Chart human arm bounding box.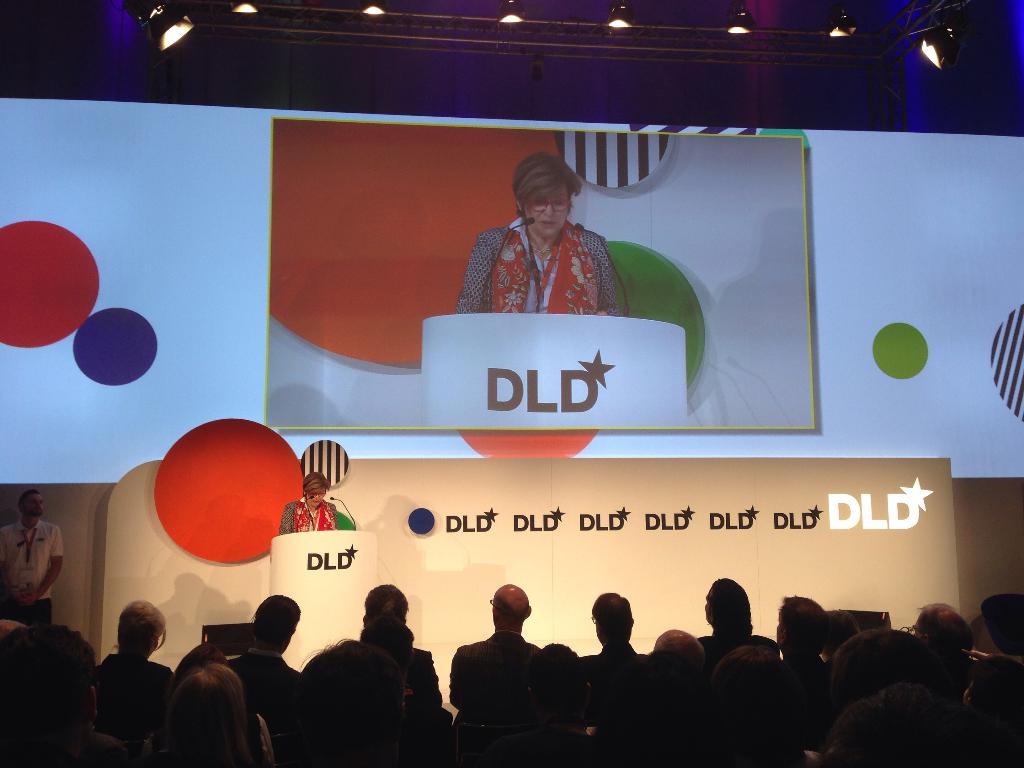
Charted: (276,502,296,538).
